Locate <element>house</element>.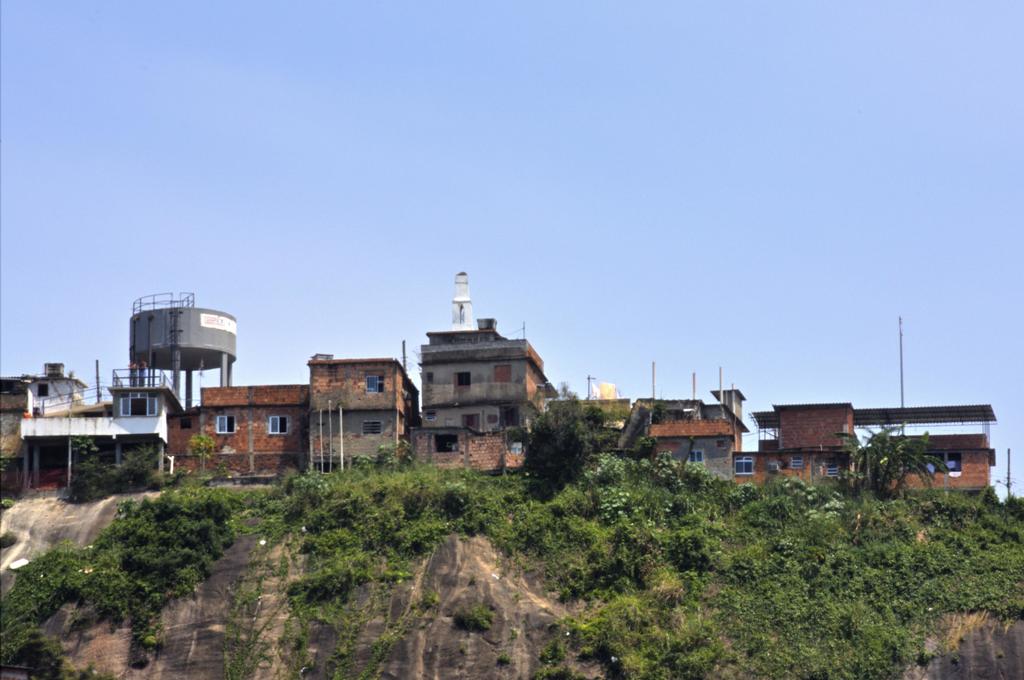
Bounding box: {"left": 307, "top": 353, "right": 421, "bottom": 471}.
